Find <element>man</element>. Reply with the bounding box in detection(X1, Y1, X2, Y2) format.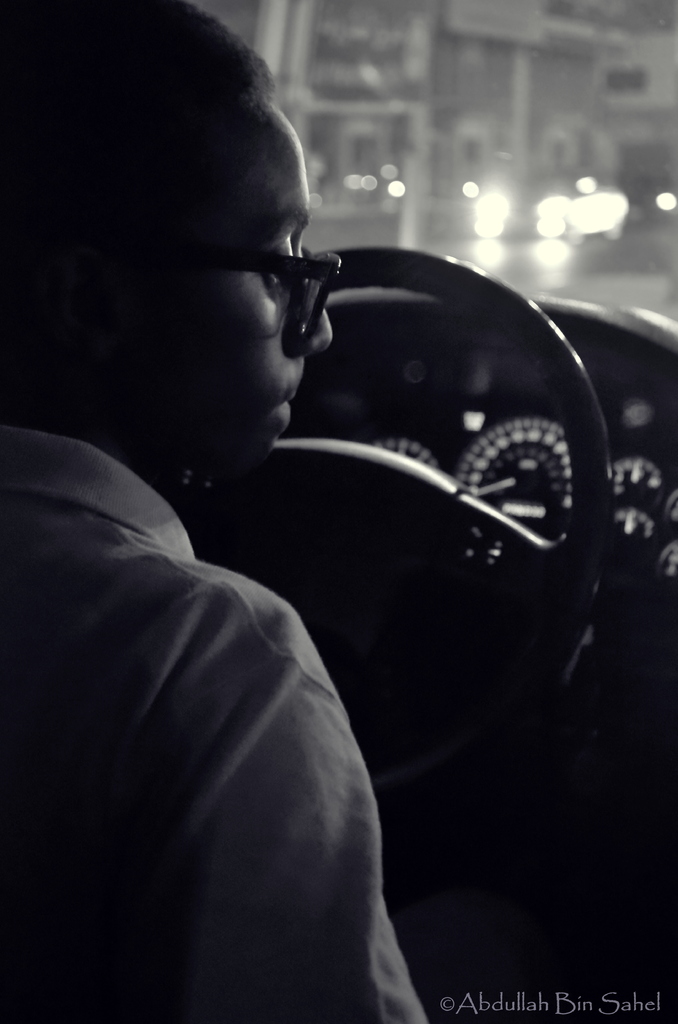
detection(31, 56, 623, 970).
